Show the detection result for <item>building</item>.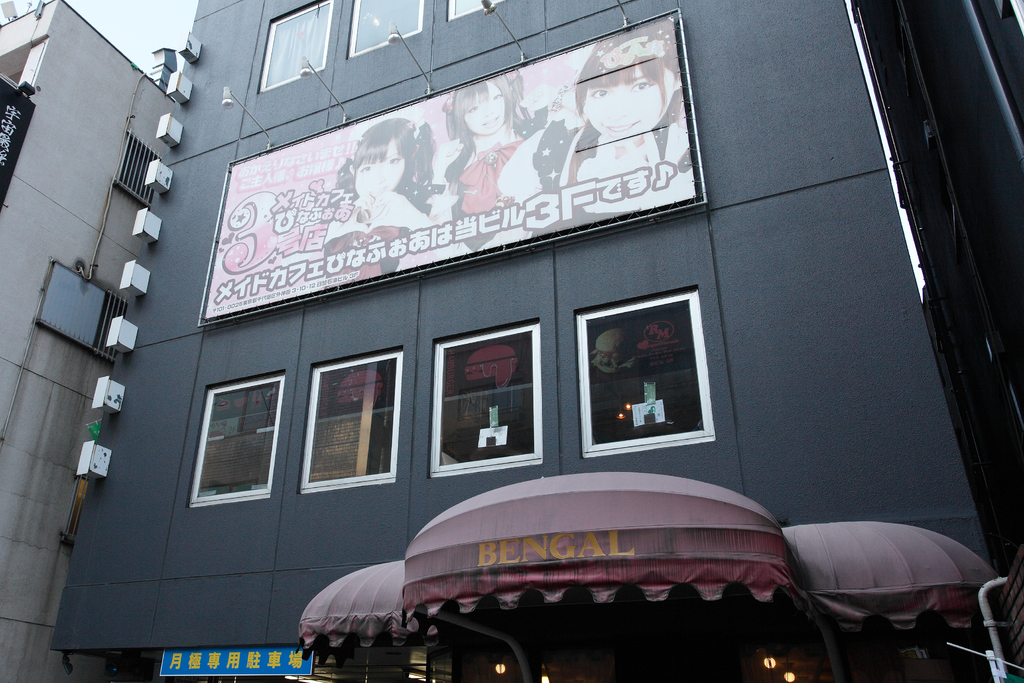
Rect(48, 0, 994, 682).
